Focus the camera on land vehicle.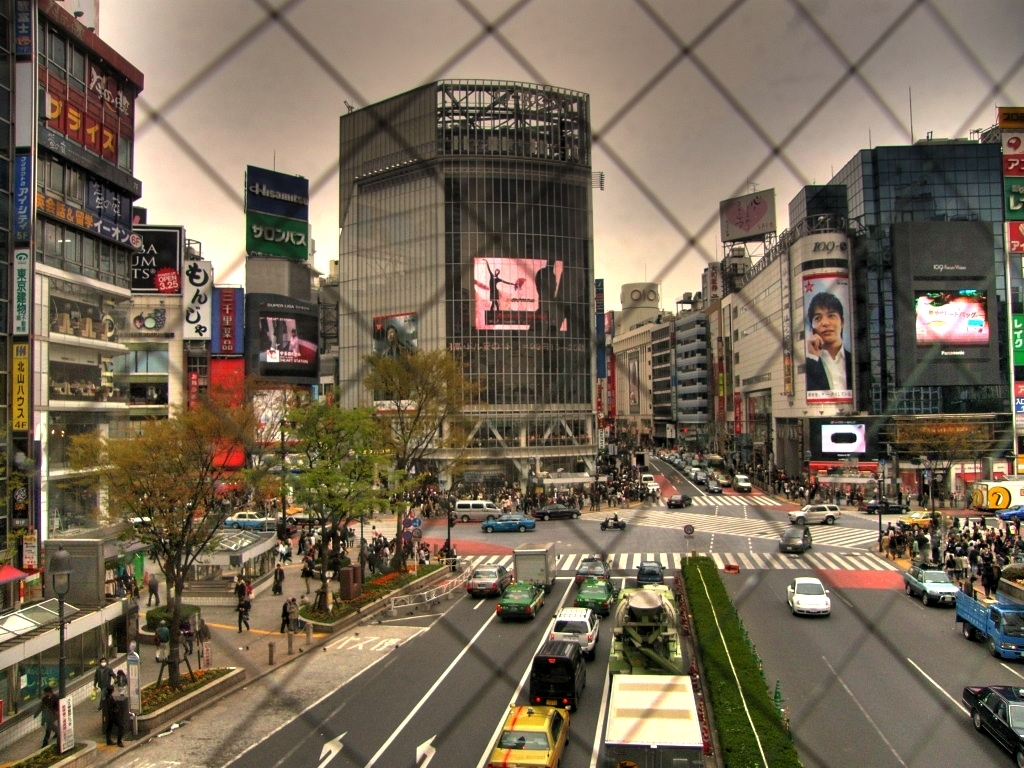
Focus region: {"left": 466, "top": 567, "right": 513, "bottom": 599}.
